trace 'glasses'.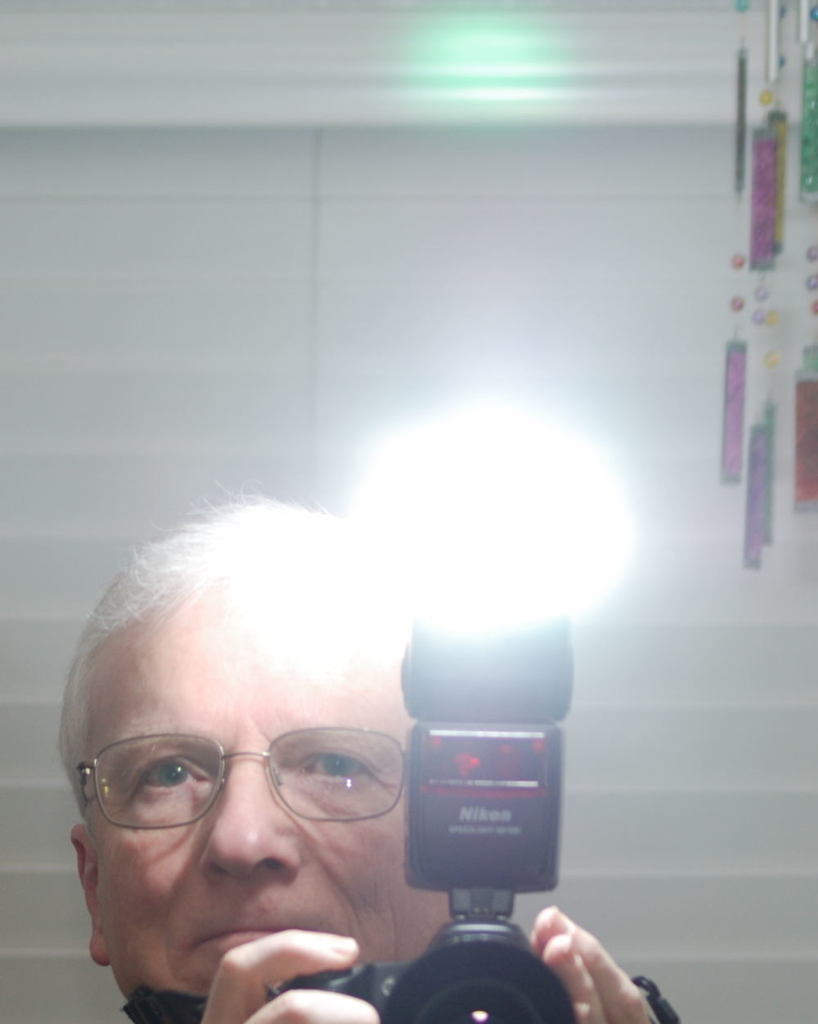
Traced to bbox=[46, 735, 431, 857].
